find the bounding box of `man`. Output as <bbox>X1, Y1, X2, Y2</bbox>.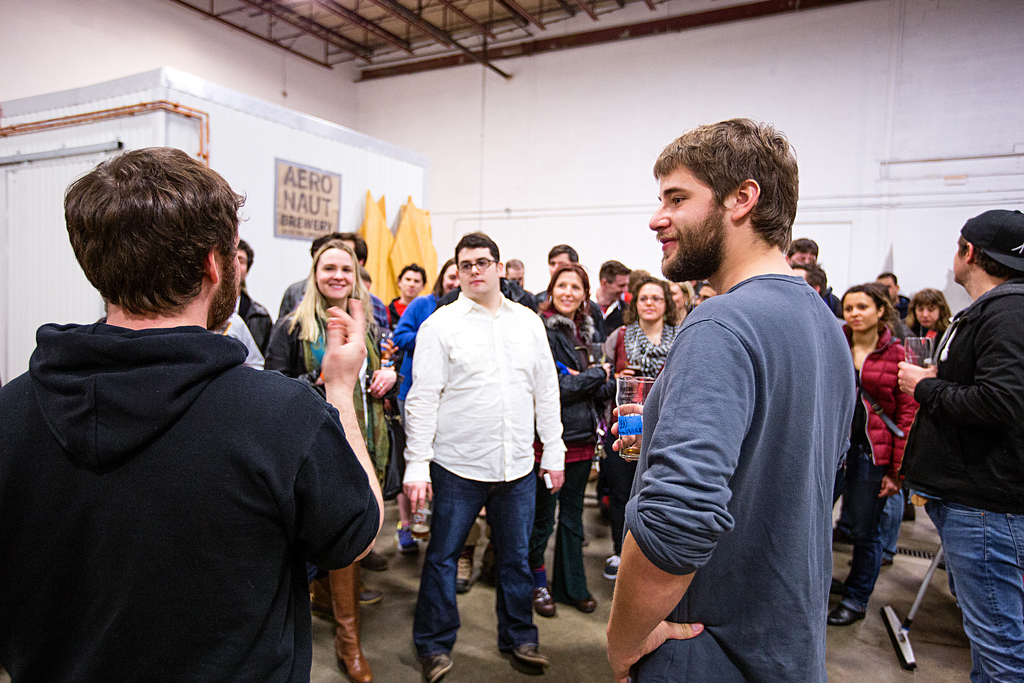
<bbox>604, 108, 885, 671</bbox>.
